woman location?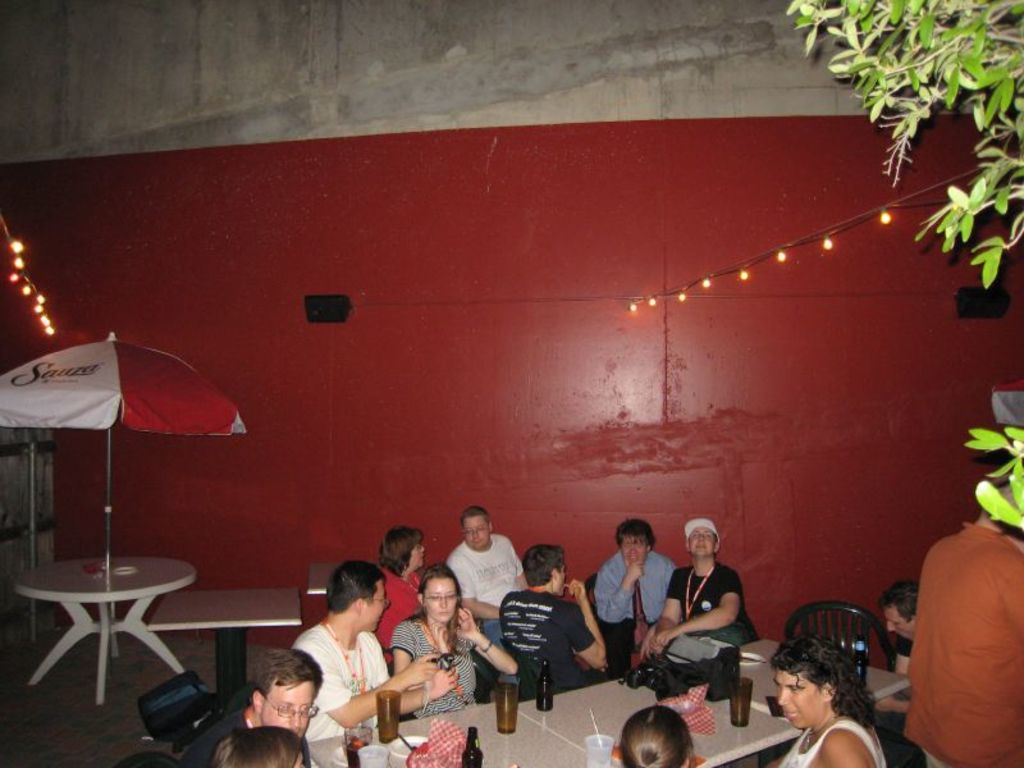
621,705,698,767
